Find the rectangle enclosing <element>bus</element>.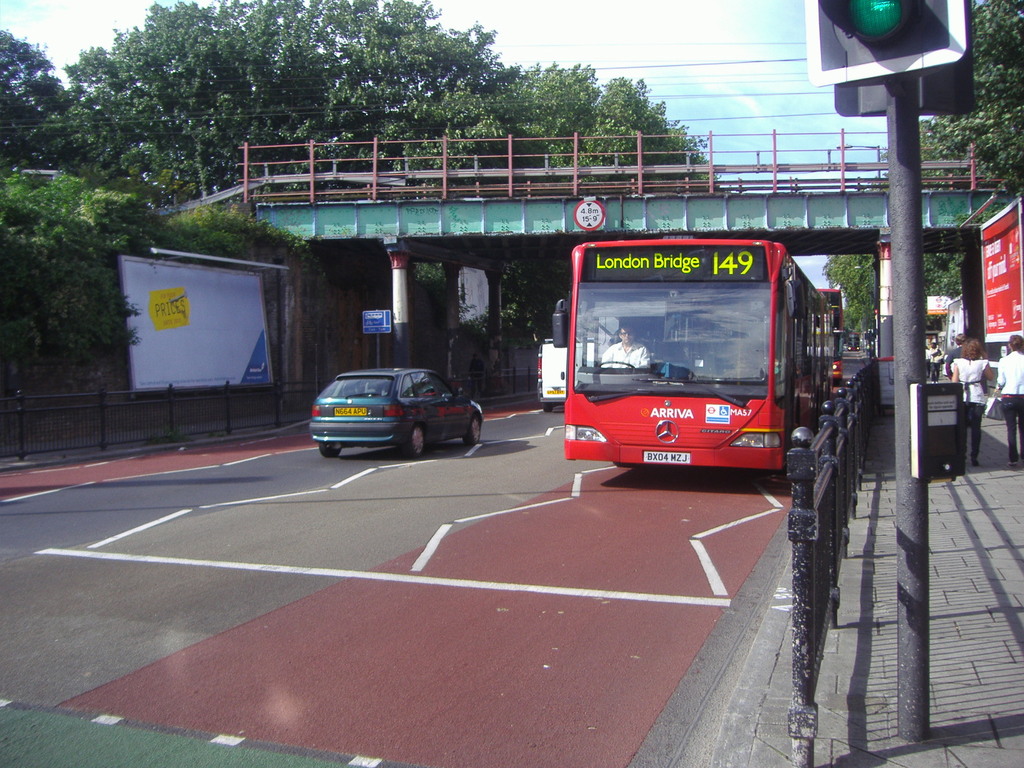
538:312:599:414.
